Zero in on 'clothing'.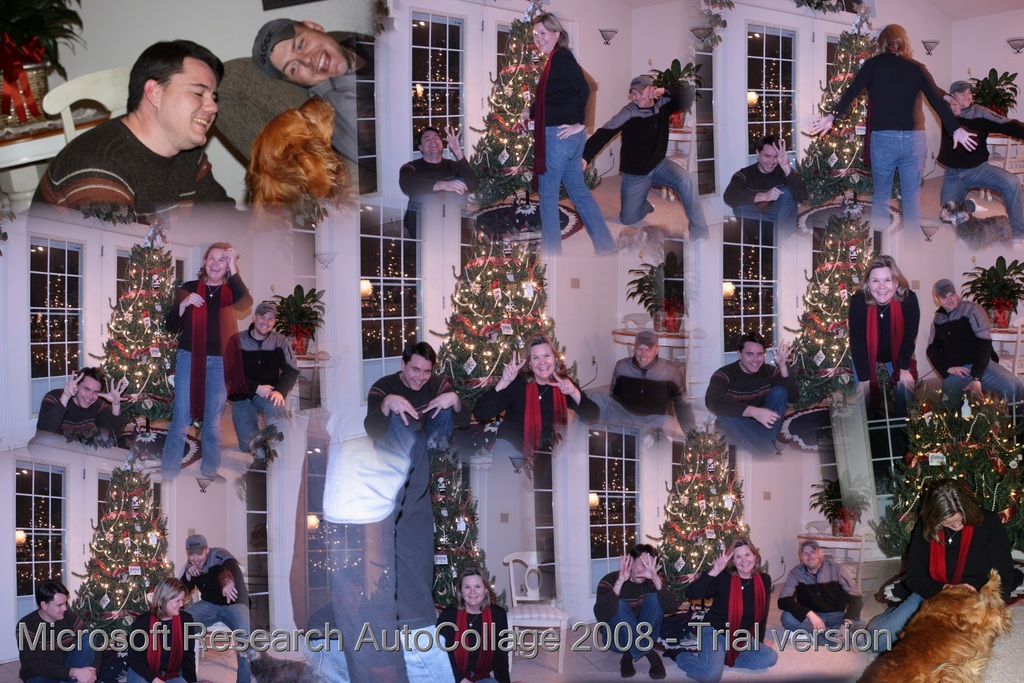
Zeroed in: [581, 80, 709, 231].
